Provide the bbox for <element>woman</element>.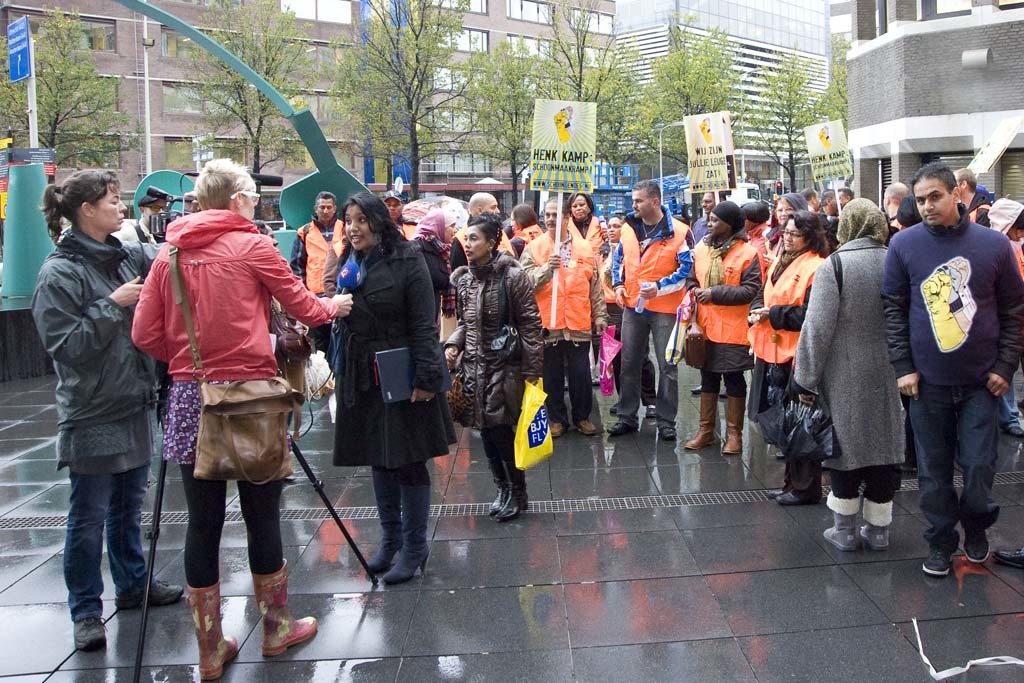
316, 194, 441, 589.
